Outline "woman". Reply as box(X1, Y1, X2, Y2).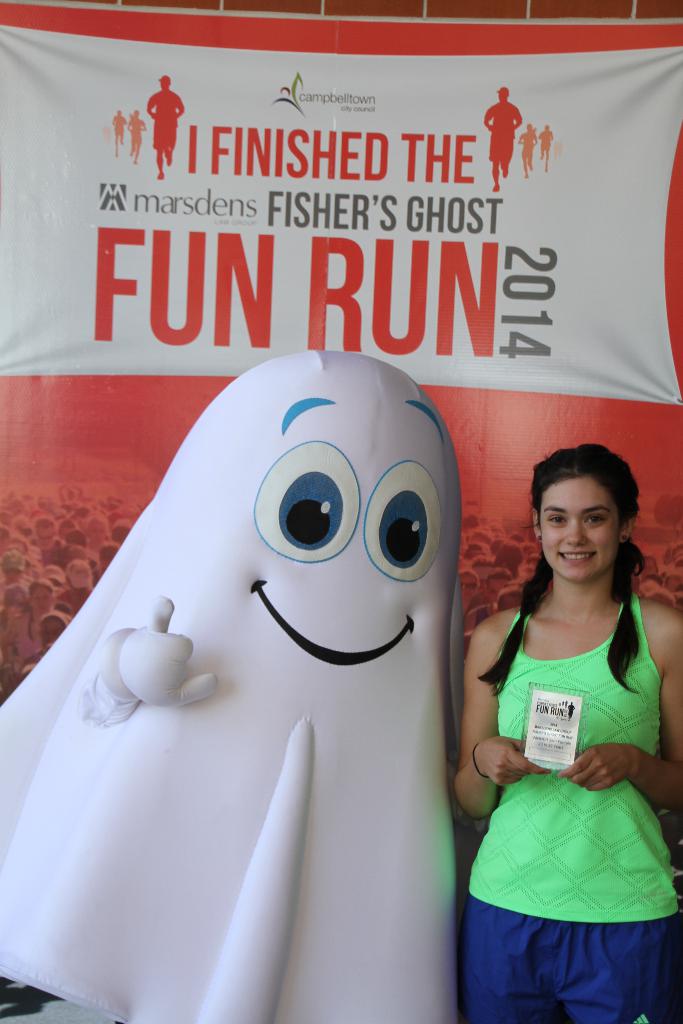
box(452, 438, 682, 1023).
